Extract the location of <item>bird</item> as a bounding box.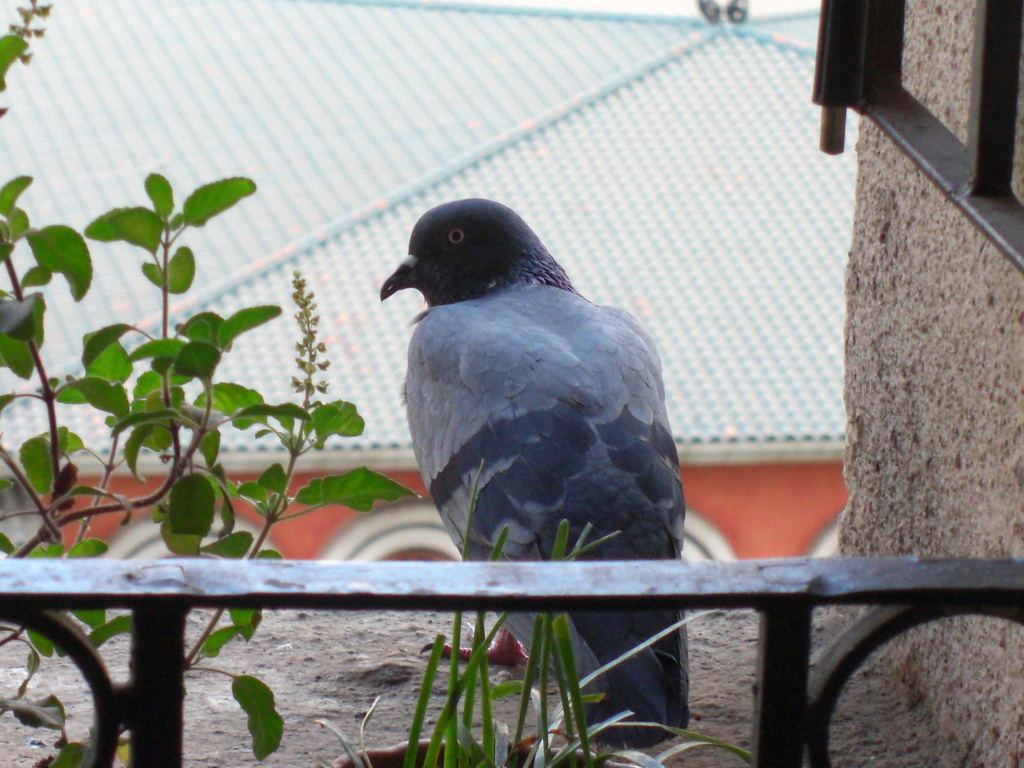
{"x1": 377, "y1": 204, "x2": 717, "y2": 712}.
